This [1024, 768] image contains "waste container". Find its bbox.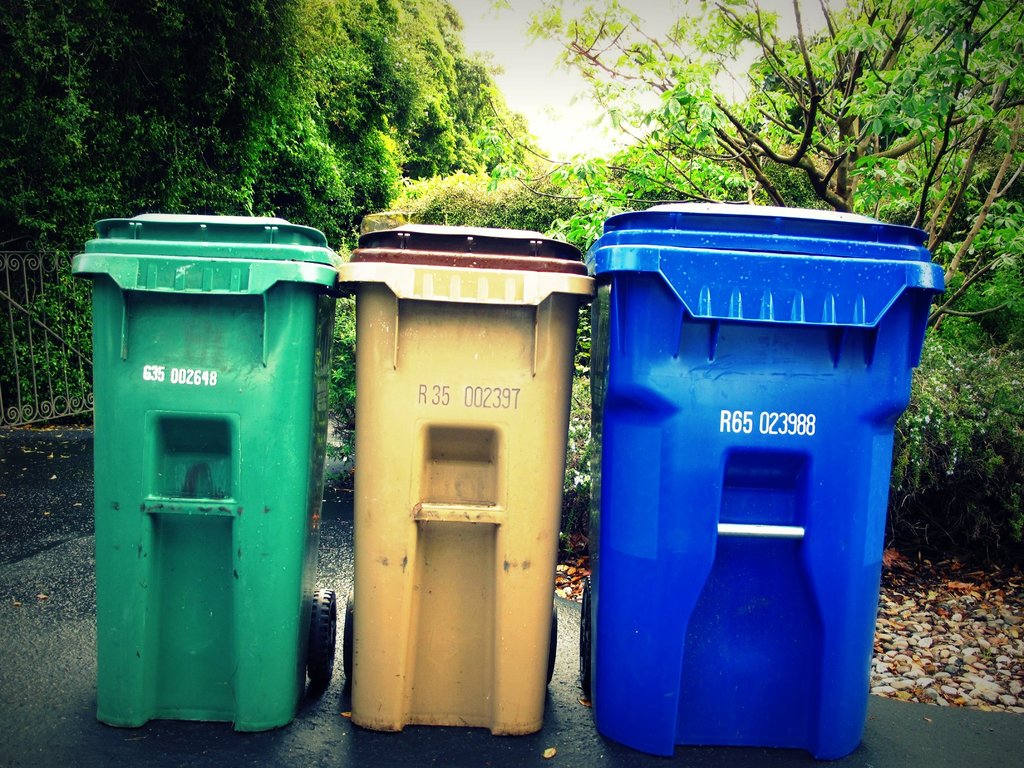
crop(336, 225, 620, 735).
